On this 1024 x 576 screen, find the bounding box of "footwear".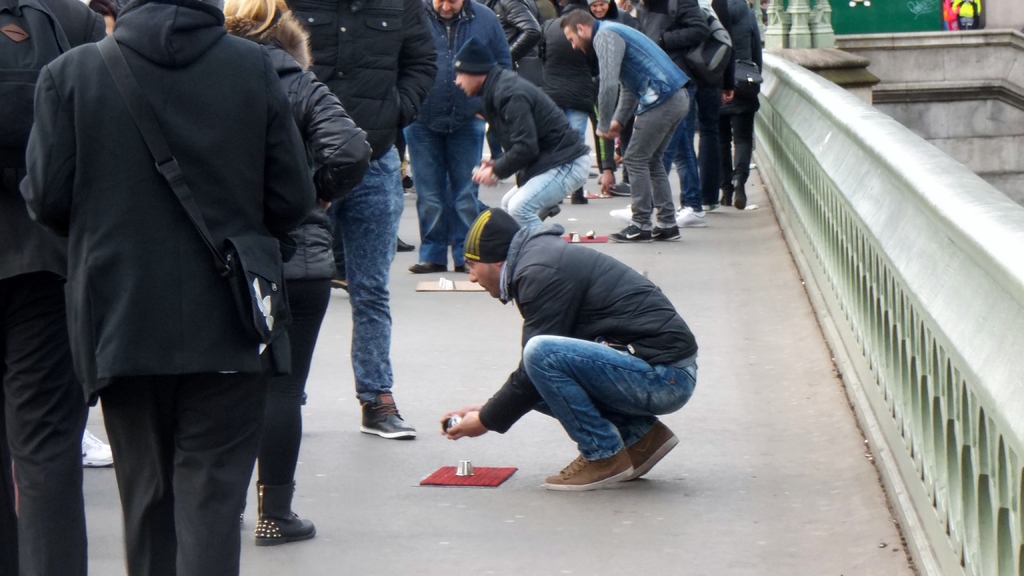
Bounding box: 731 185 745 209.
